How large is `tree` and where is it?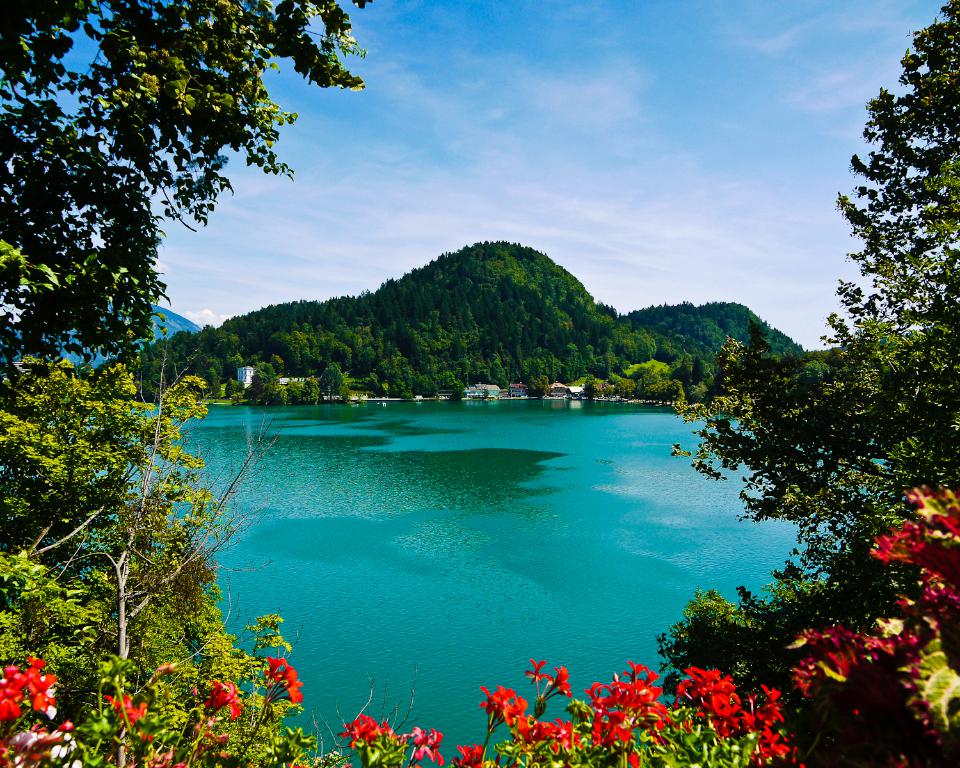
Bounding box: (x1=526, y1=379, x2=545, y2=399).
